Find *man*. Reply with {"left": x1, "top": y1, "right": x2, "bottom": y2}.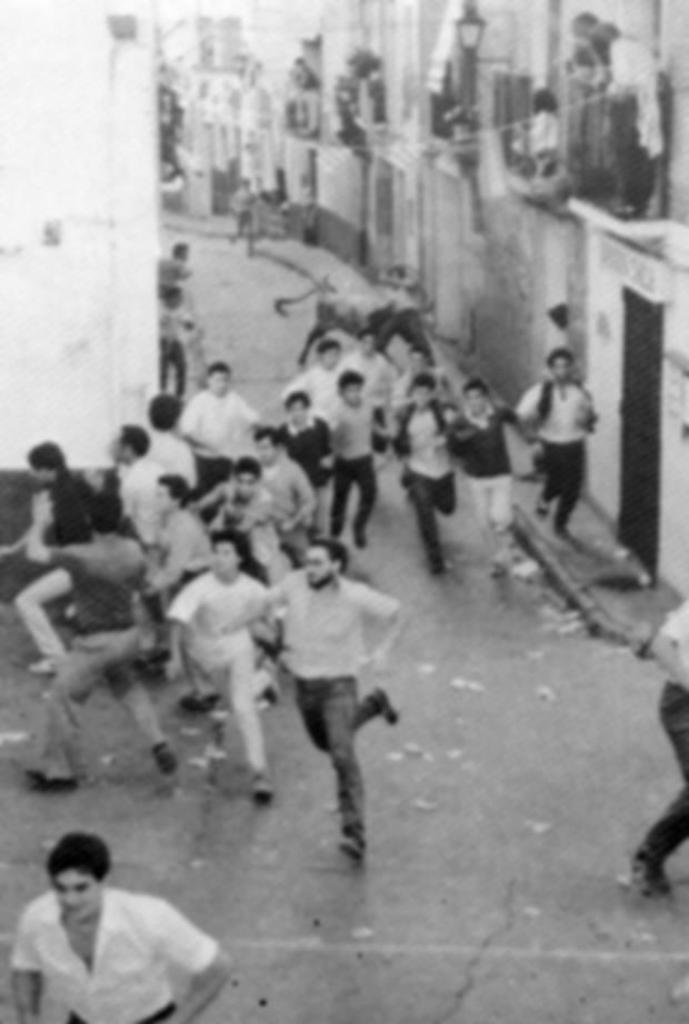
{"left": 0, "top": 800, "right": 258, "bottom": 1021}.
